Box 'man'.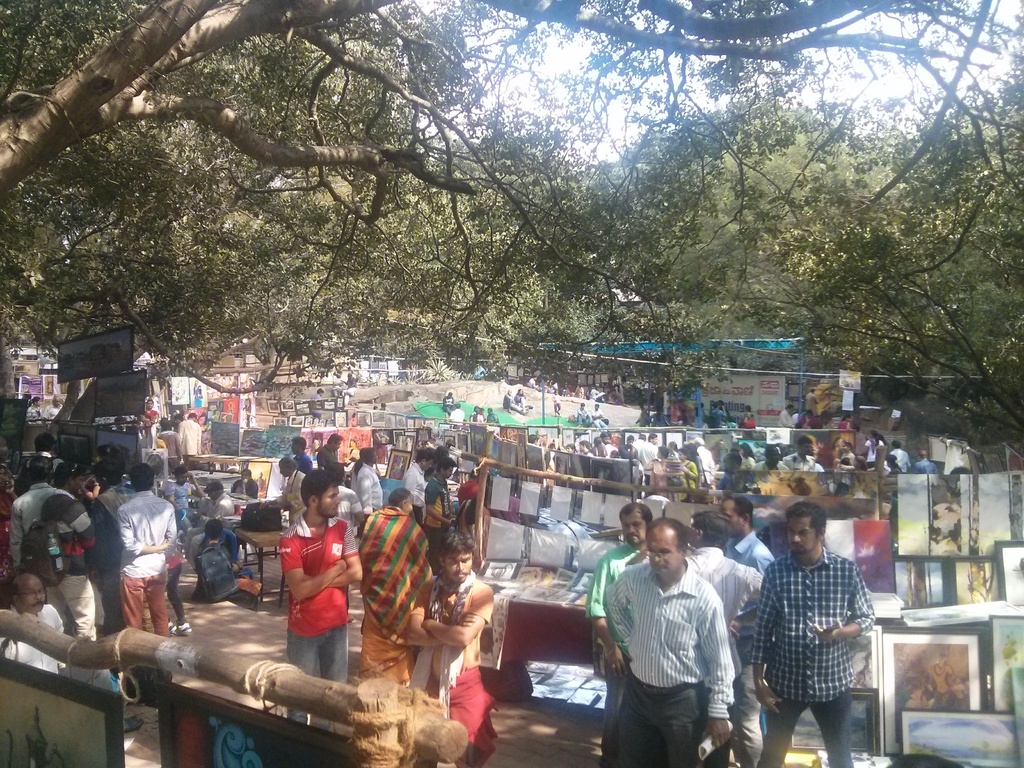
detection(443, 390, 456, 412).
